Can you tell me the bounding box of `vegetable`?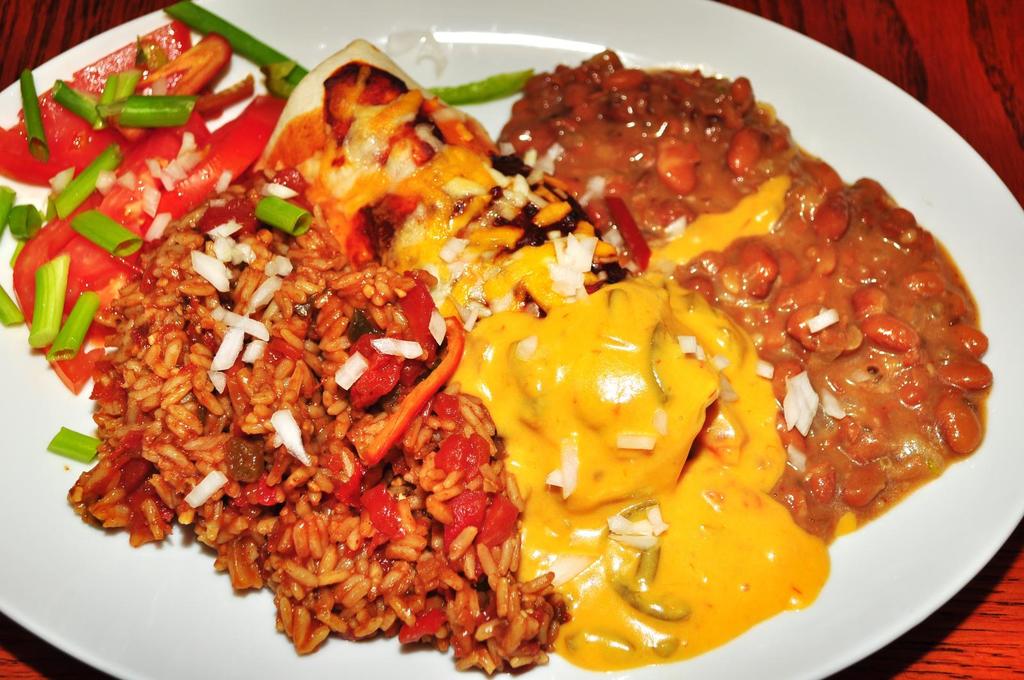
x1=54, y1=146, x2=120, y2=219.
